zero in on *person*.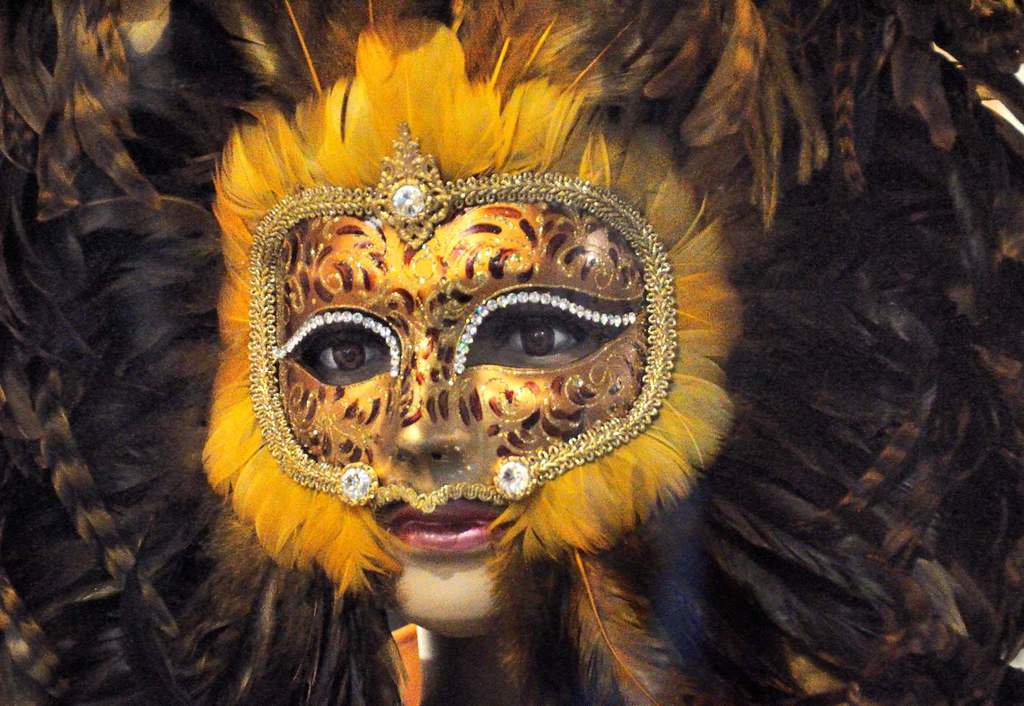
Zeroed in: rect(272, 186, 673, 624).
